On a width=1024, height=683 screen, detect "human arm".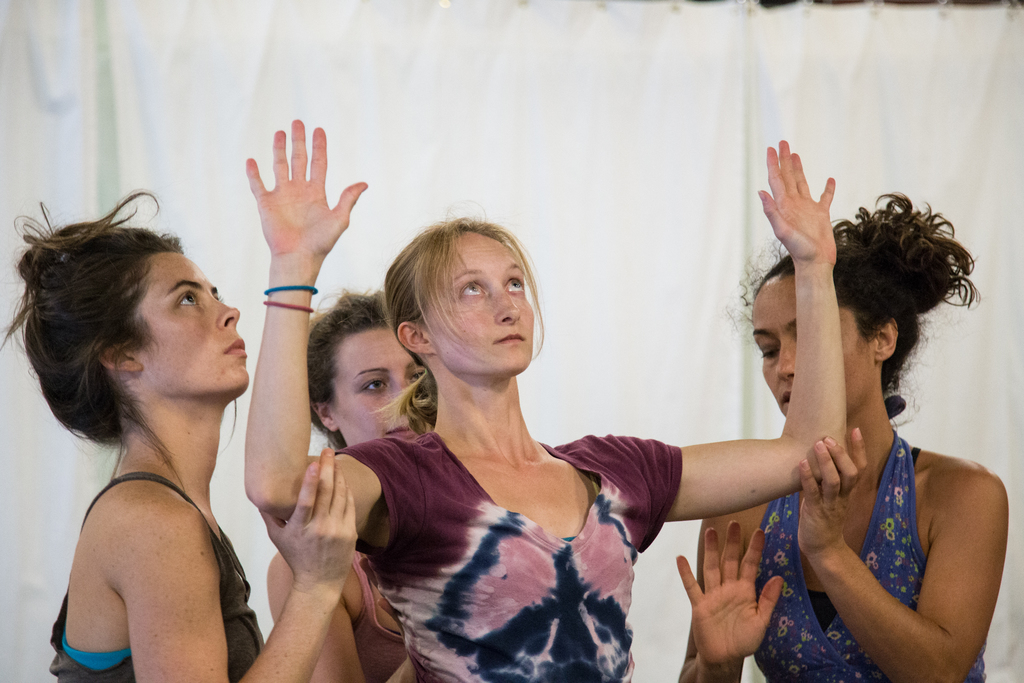
114/440/355/682.
